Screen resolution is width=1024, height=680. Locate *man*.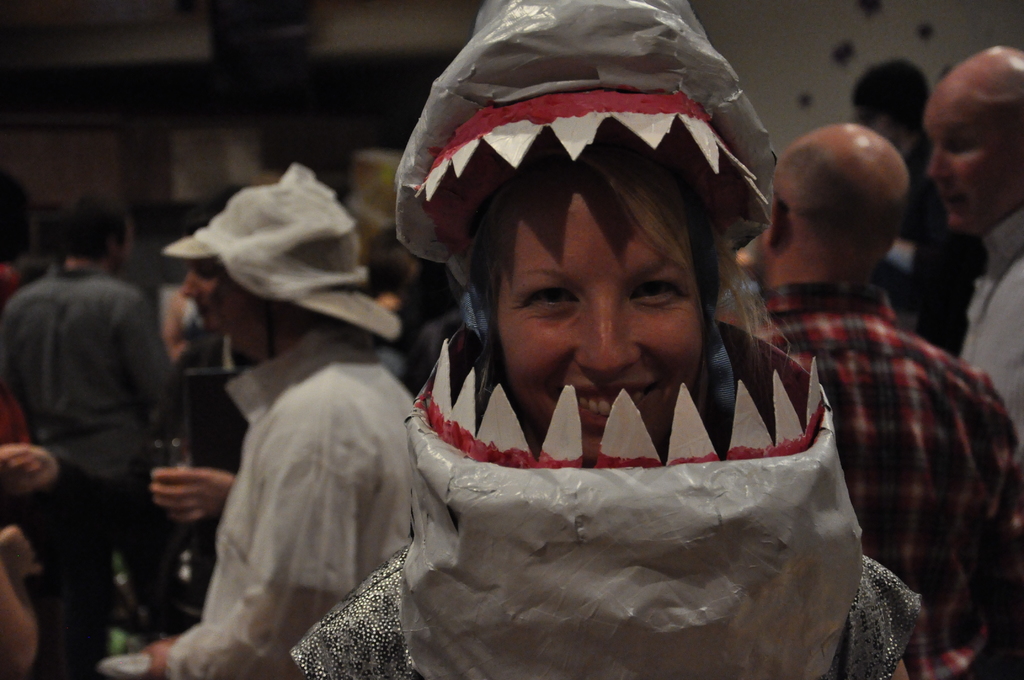
rect(920, 46, 1023, 471).
